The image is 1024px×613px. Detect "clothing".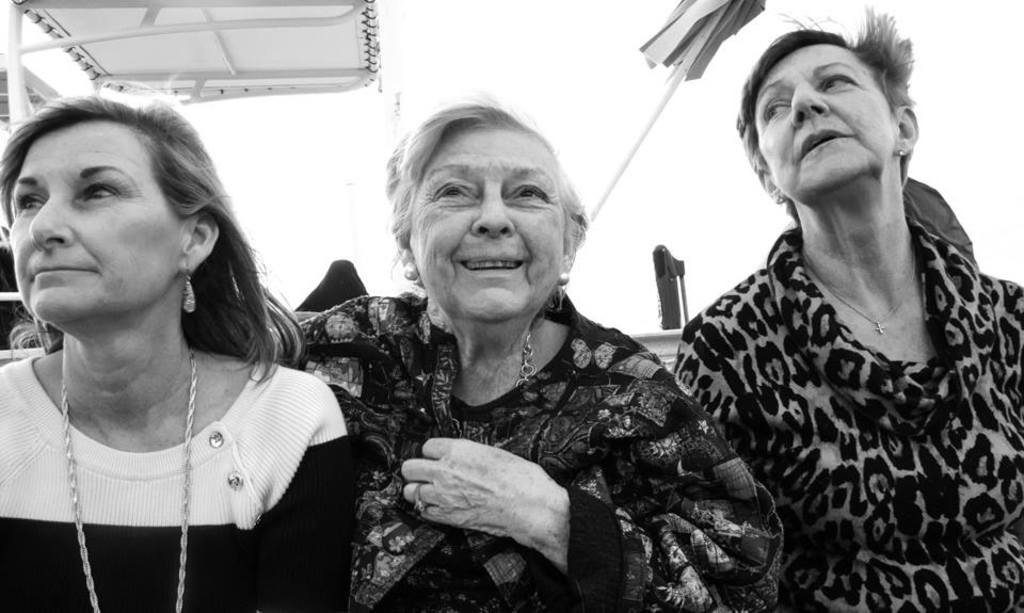
Detection: x1=671 y1=111 x2=1018 y2=606.
